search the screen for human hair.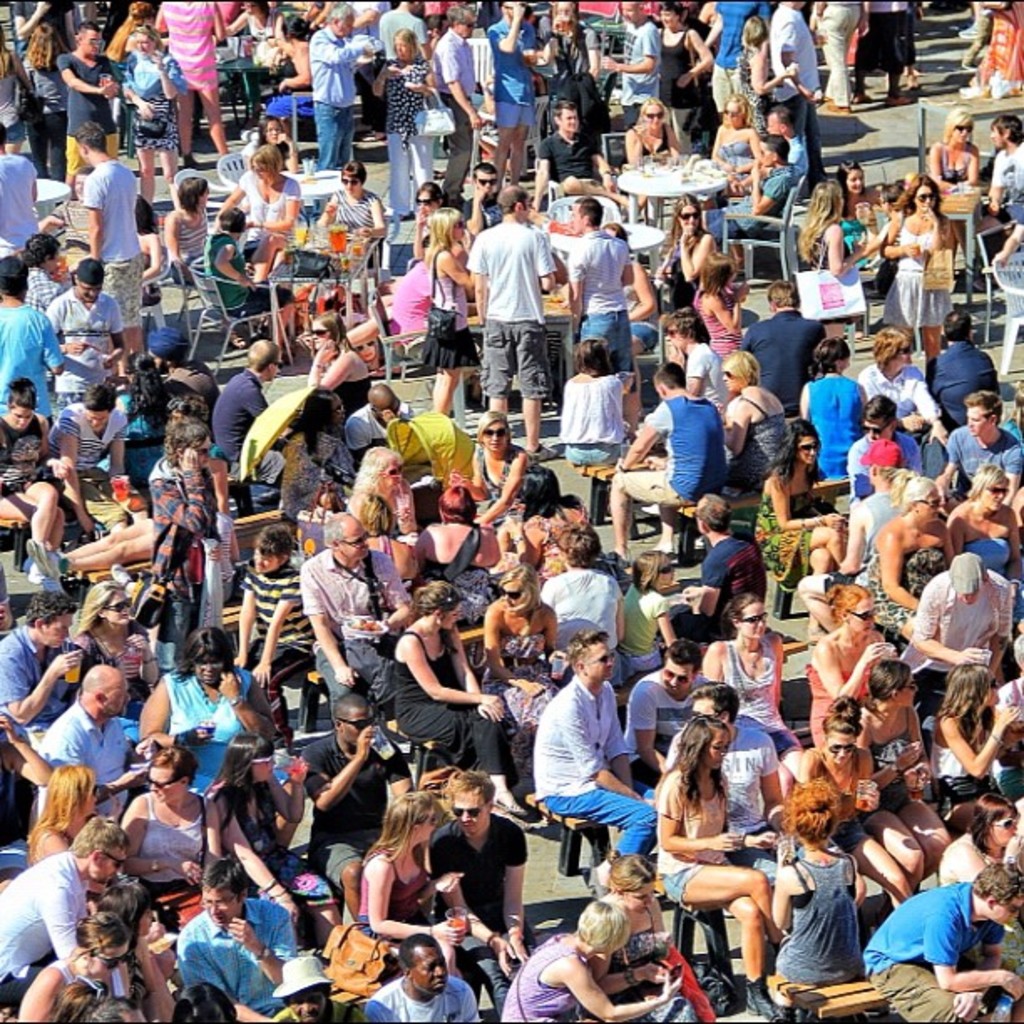
Found at x1=72 y1=912 x2=127 y2=970.
